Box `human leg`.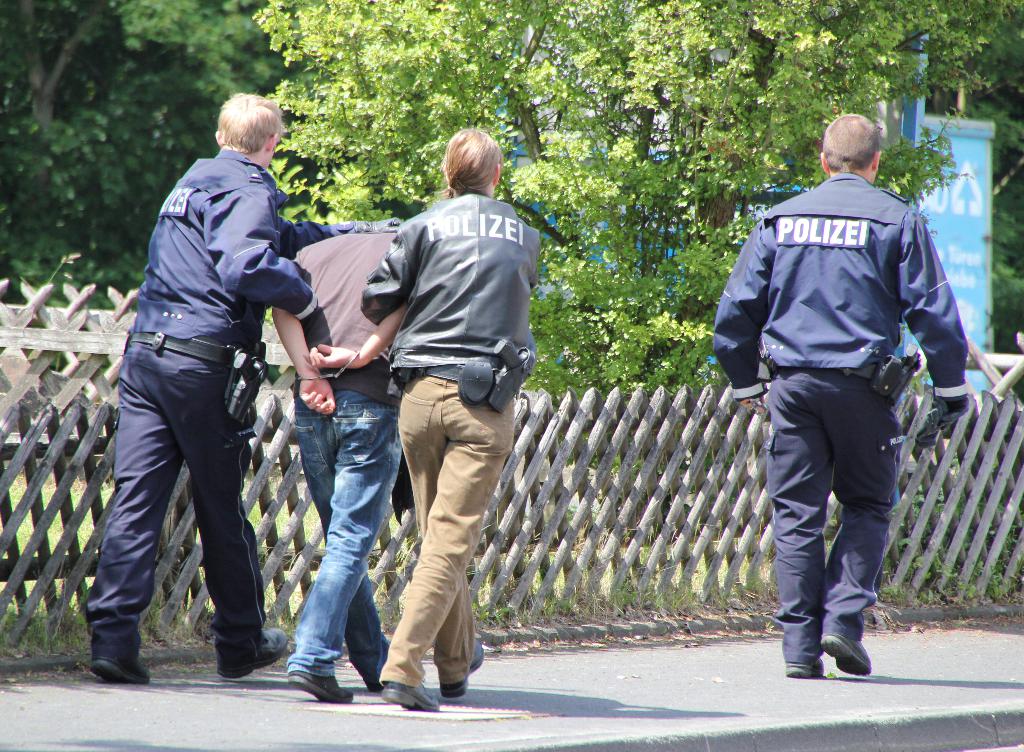
287, 385, 394, 694.
